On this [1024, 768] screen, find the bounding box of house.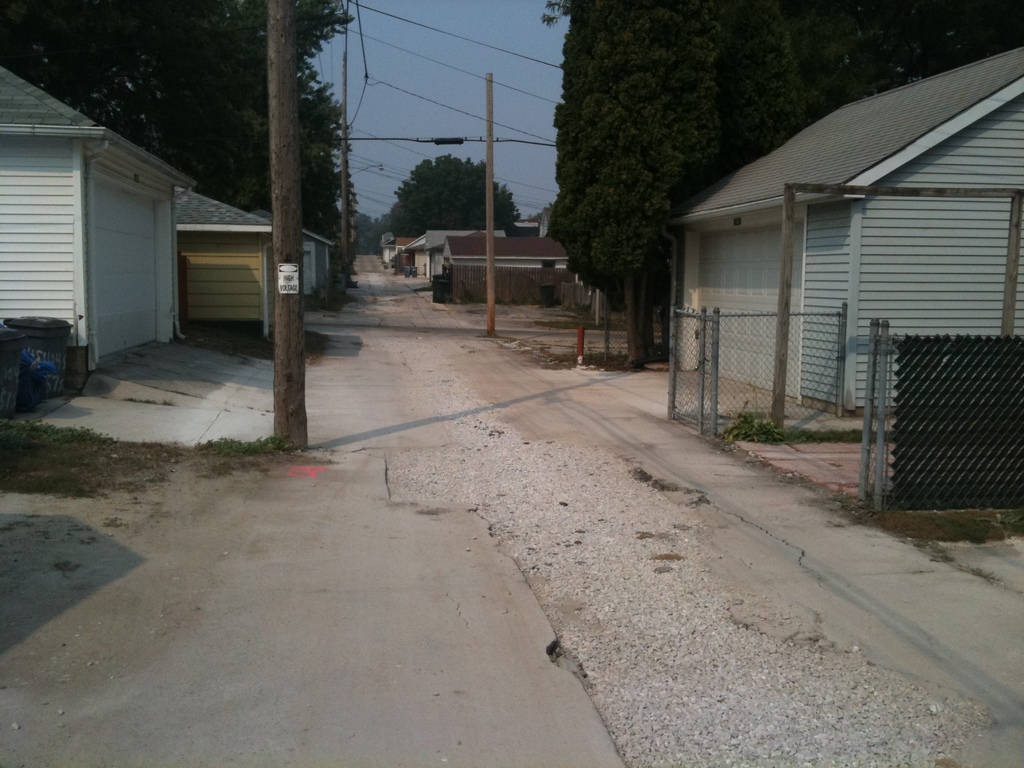
Bounding box: bbox(248, 199, 342, 302).
